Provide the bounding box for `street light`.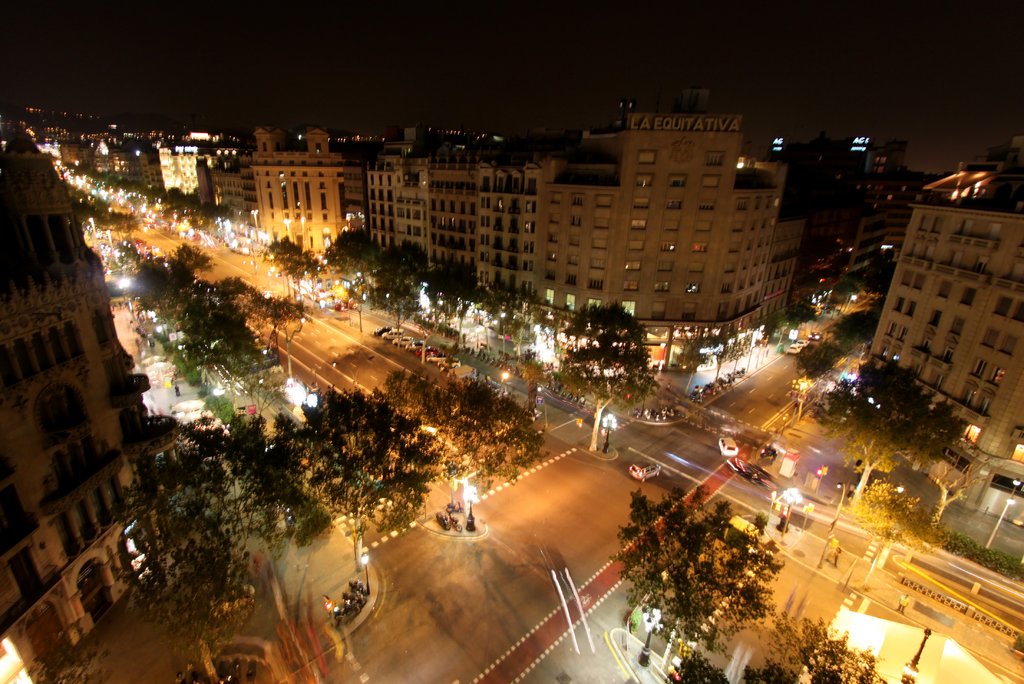
rect(786, 376, 817, 421).
